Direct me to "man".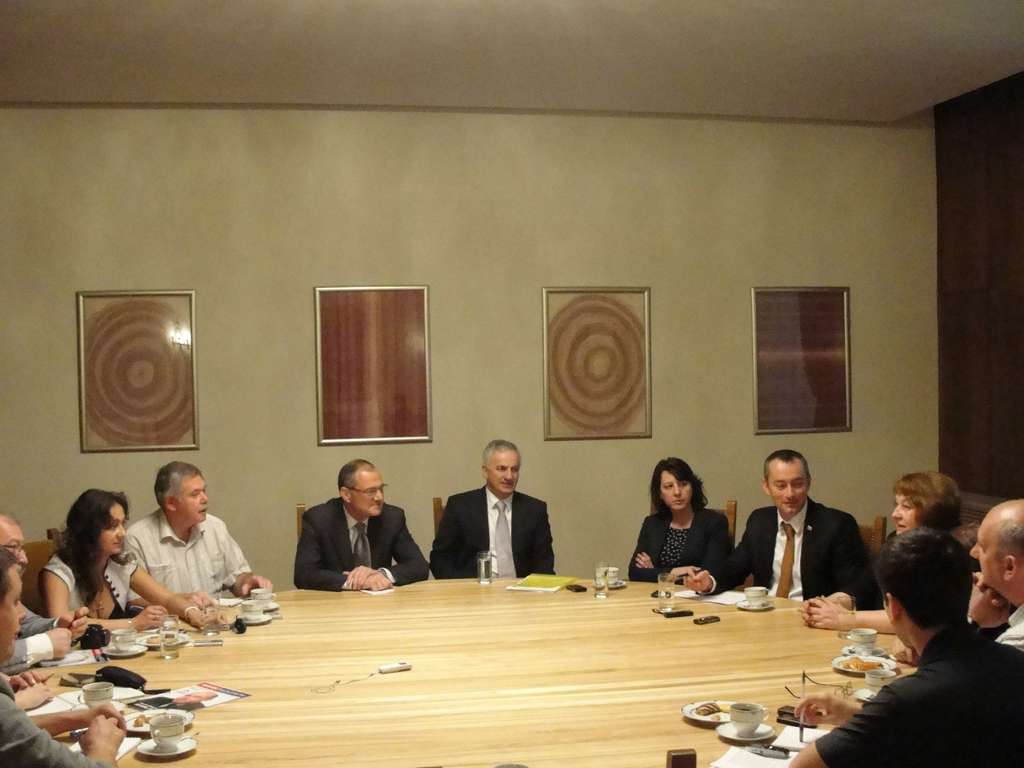
Direction: <region>427, 436, 560, 579</region>.
